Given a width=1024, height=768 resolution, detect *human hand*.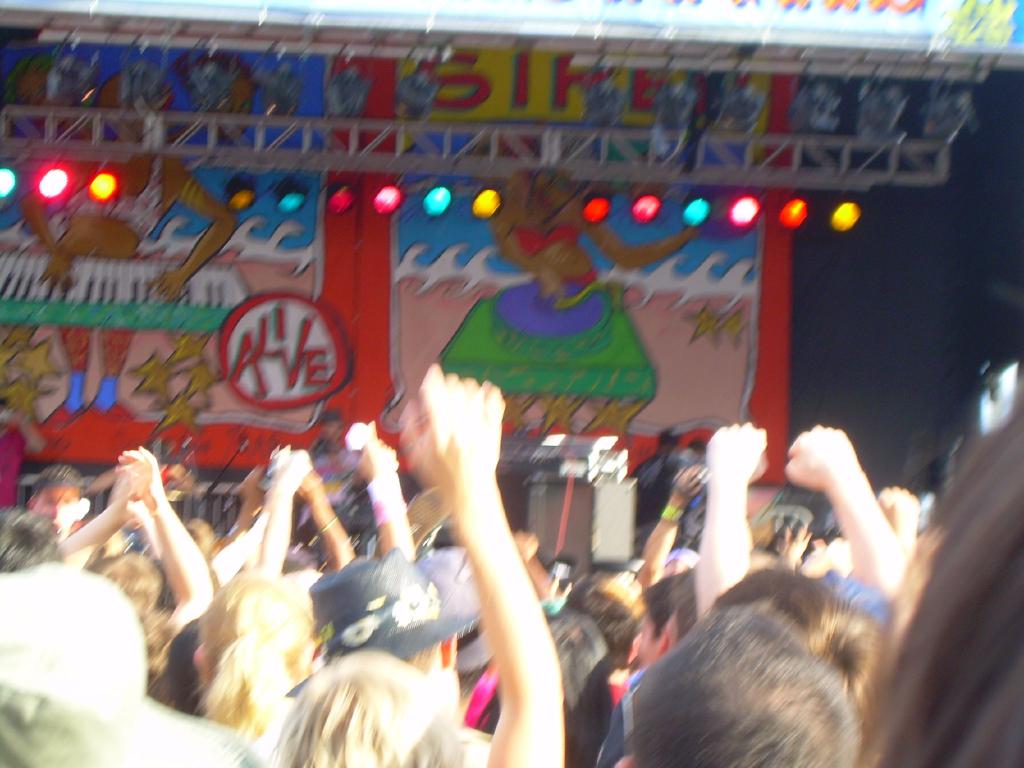
l=787, t=424, r=864, b=492.
